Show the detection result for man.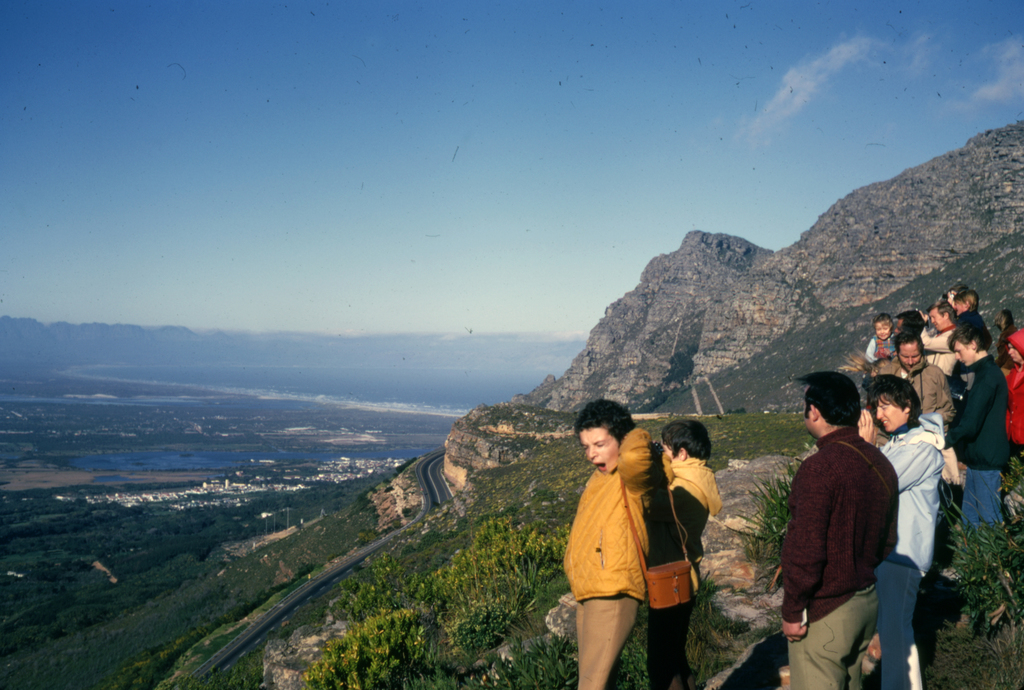
[773, 372, 910, 677].
